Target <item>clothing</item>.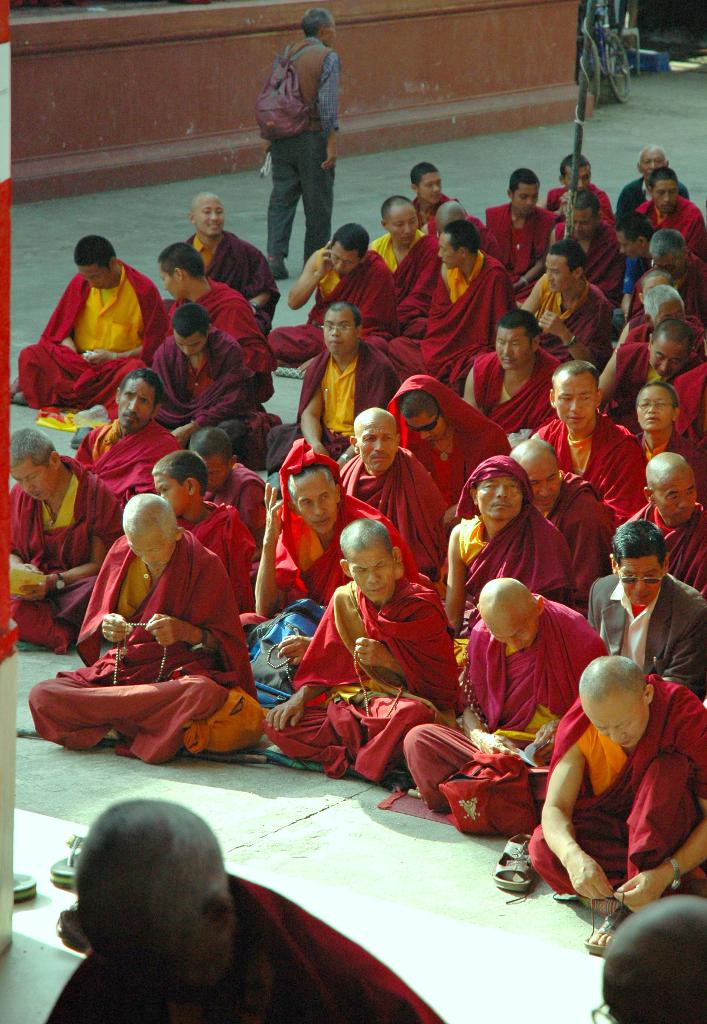
Target region: [614, 499, 706, 600].
